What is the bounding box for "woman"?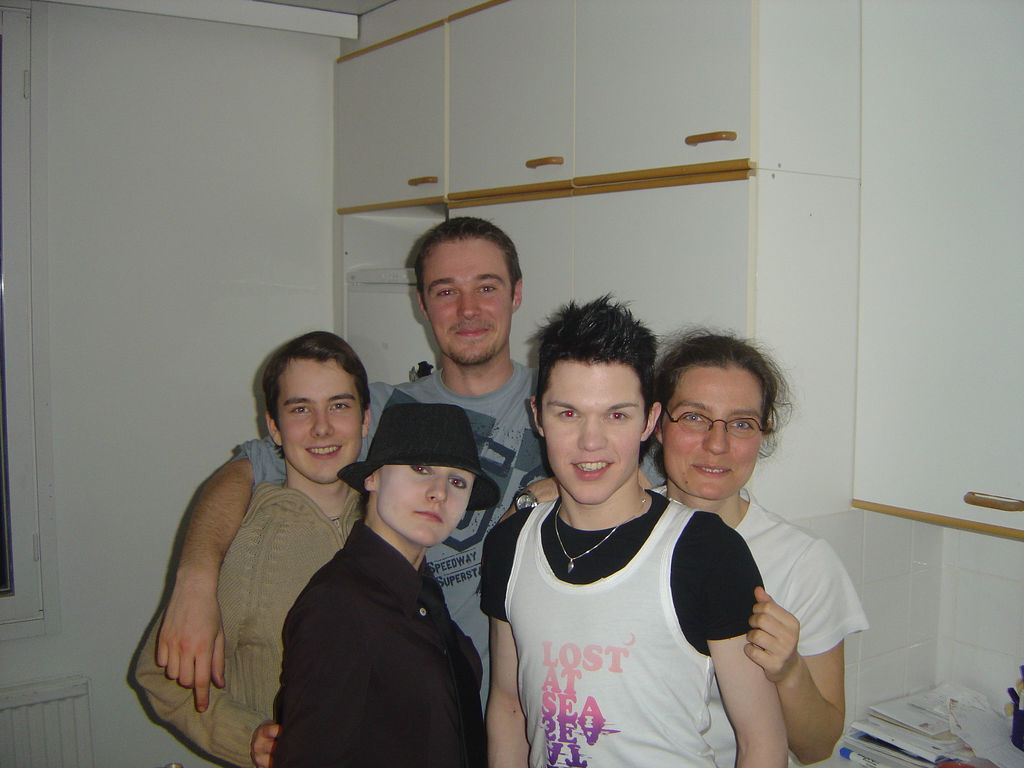
[left=265, top=404, right=506, bottom=767].
